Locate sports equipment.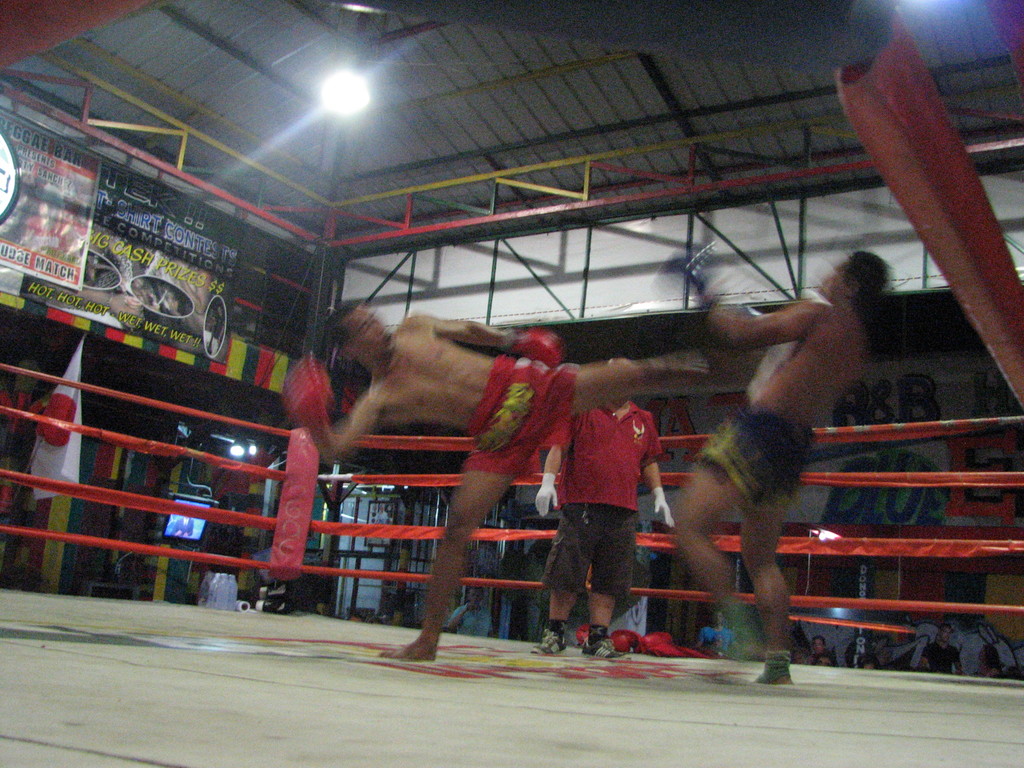
Bounding box: <region>660, 234, 737, 314</region>.
